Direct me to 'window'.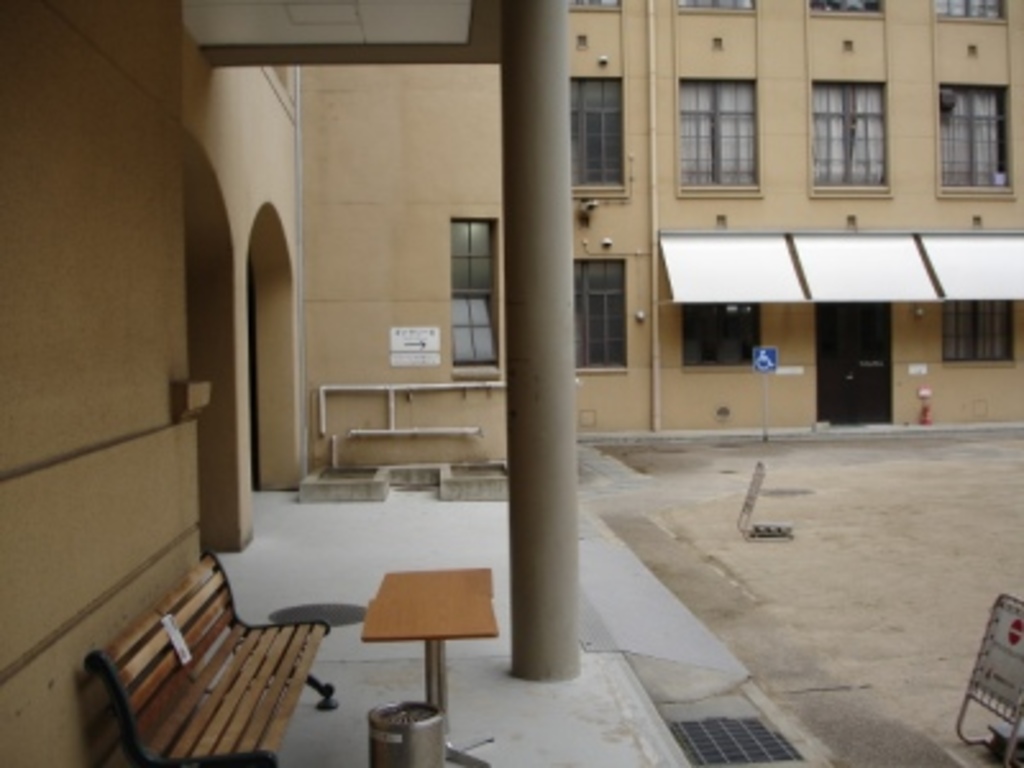
Direction: Rect(932, 0, 1011, 23).
